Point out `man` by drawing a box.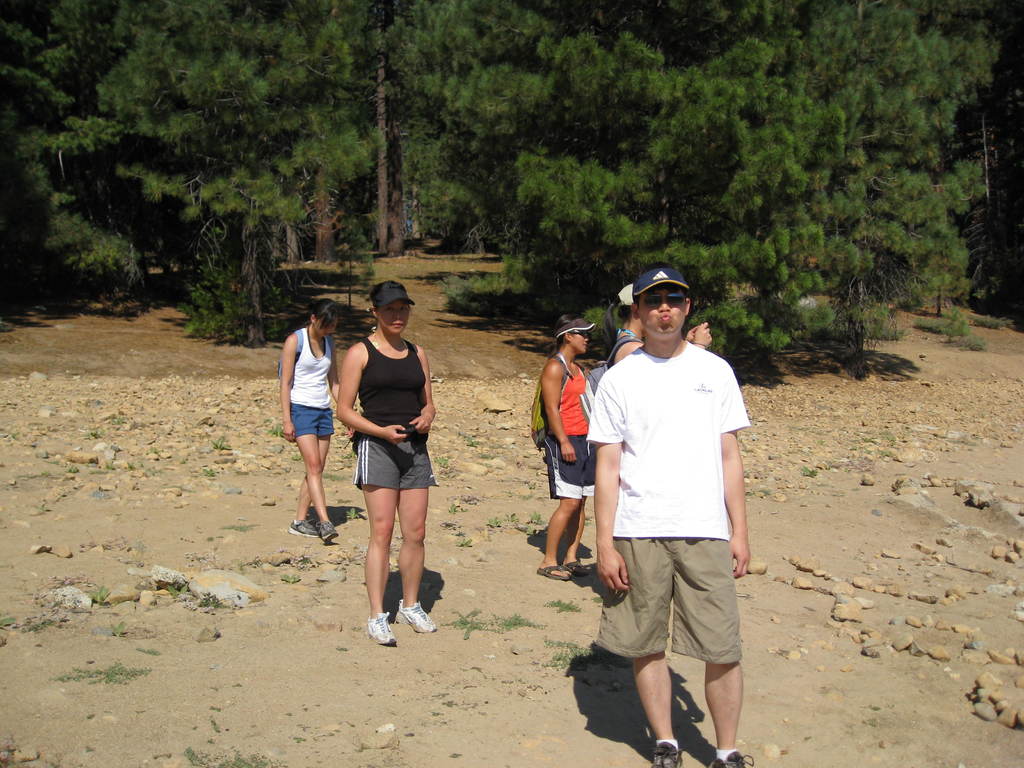
Rect(584, 260, 755, 767).
